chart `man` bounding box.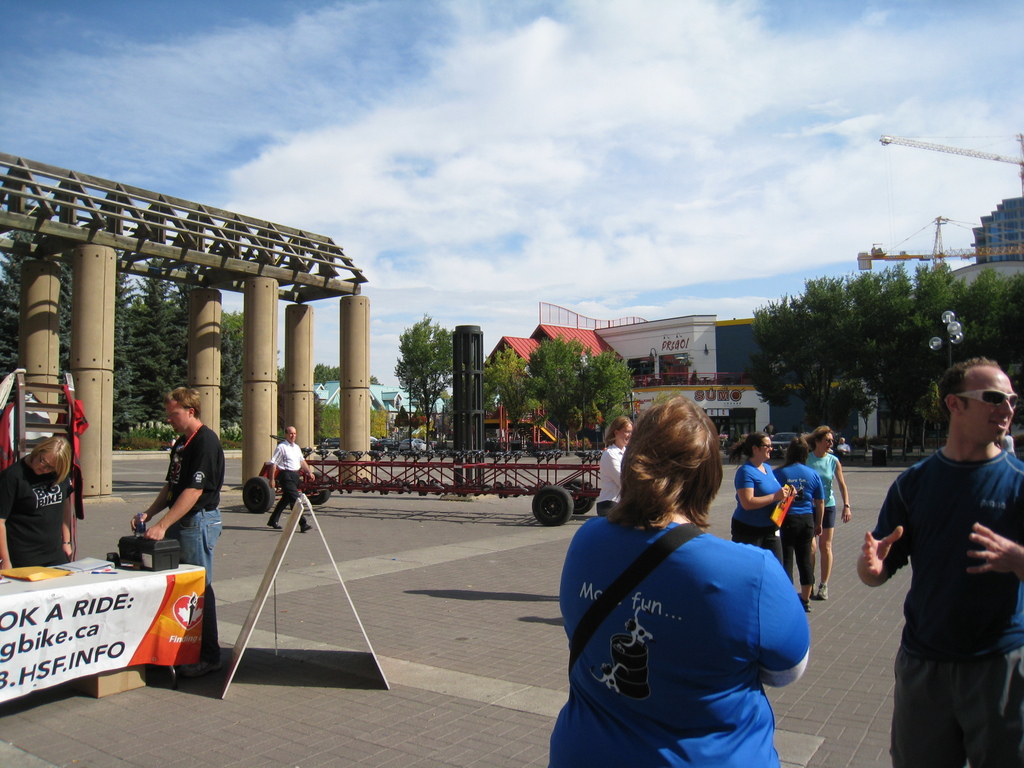
Charted: bbox=[268, 425, 319, 532].
